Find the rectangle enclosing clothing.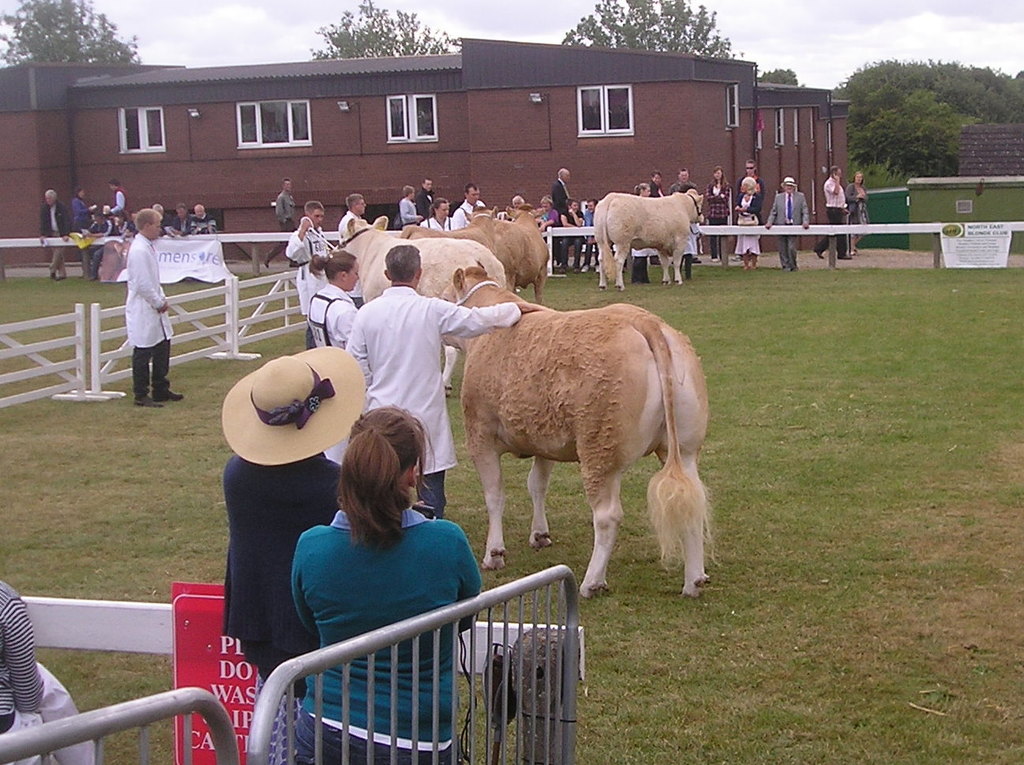
crop(101, 207, 173, 402).
